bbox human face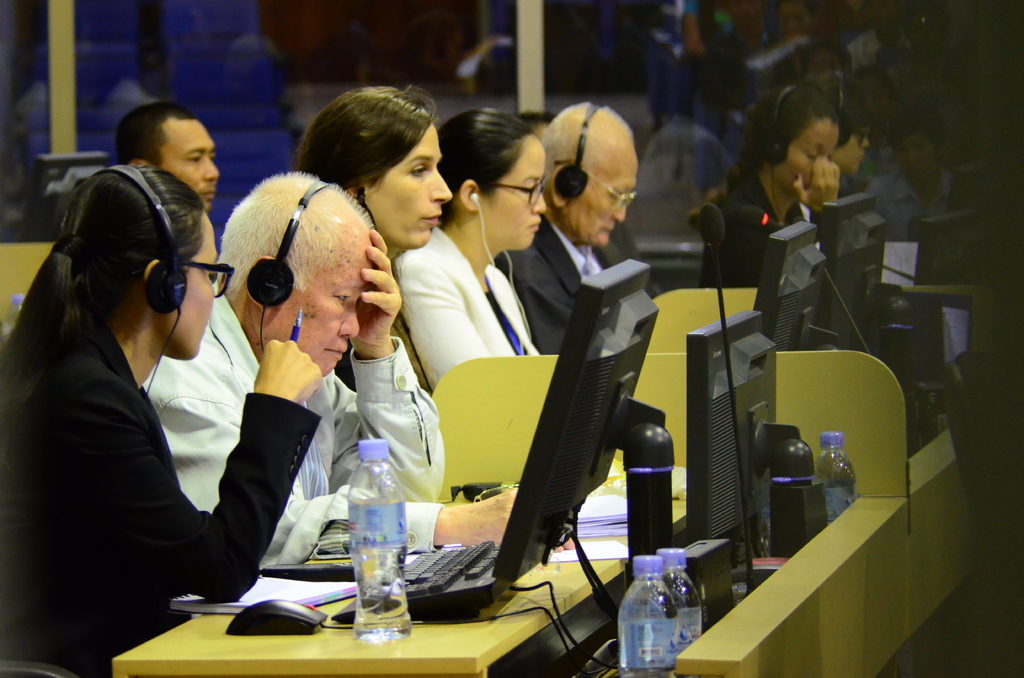
bbox=(168, 206, 225, 361)
